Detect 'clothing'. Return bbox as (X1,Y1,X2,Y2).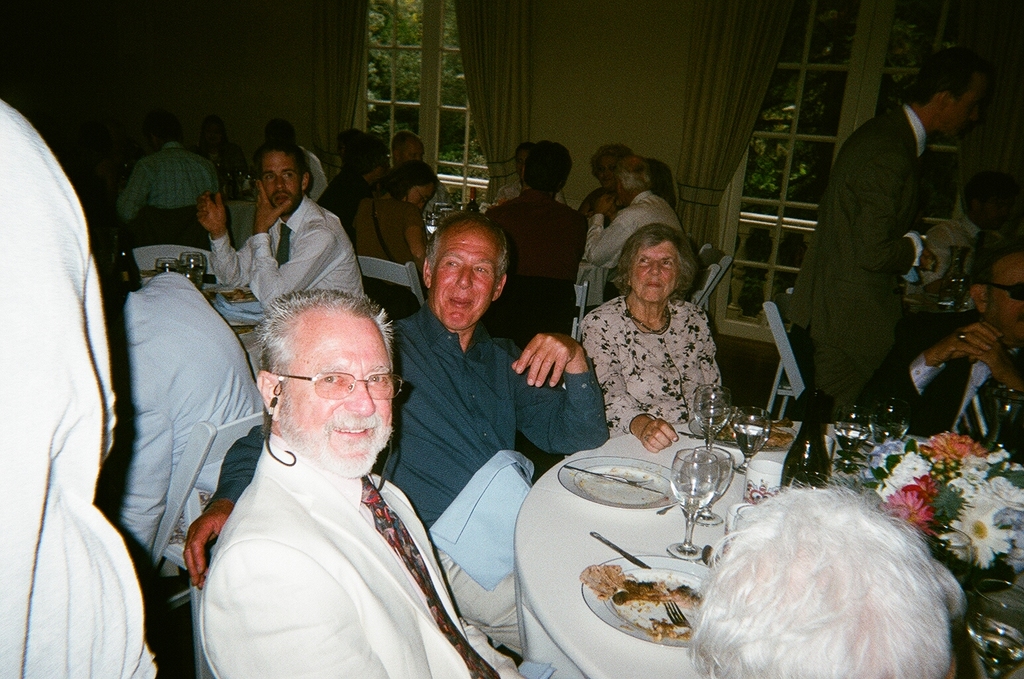
(589,194,699,291).
